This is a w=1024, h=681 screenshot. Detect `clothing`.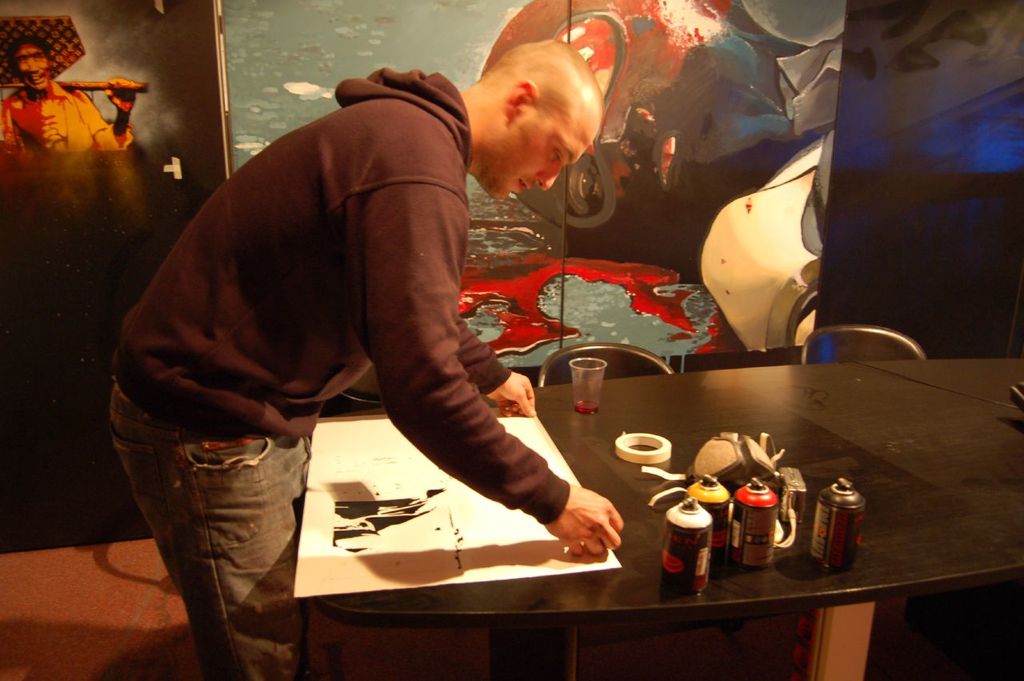
bbox(103, 70, 569, 680).
